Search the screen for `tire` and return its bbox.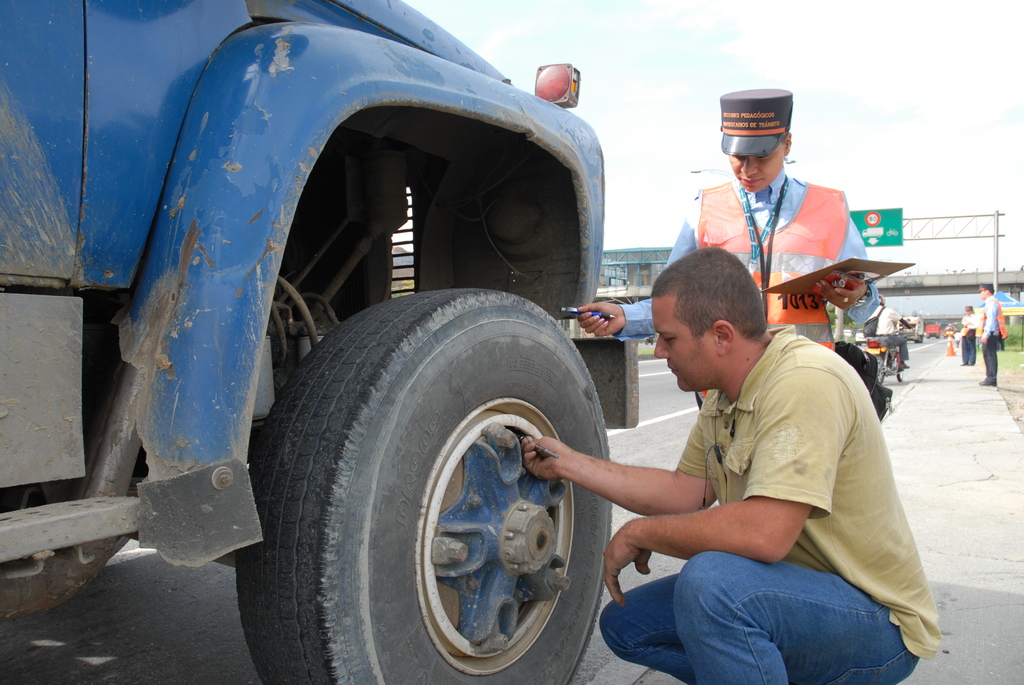
Found: 894/350/911/386.
